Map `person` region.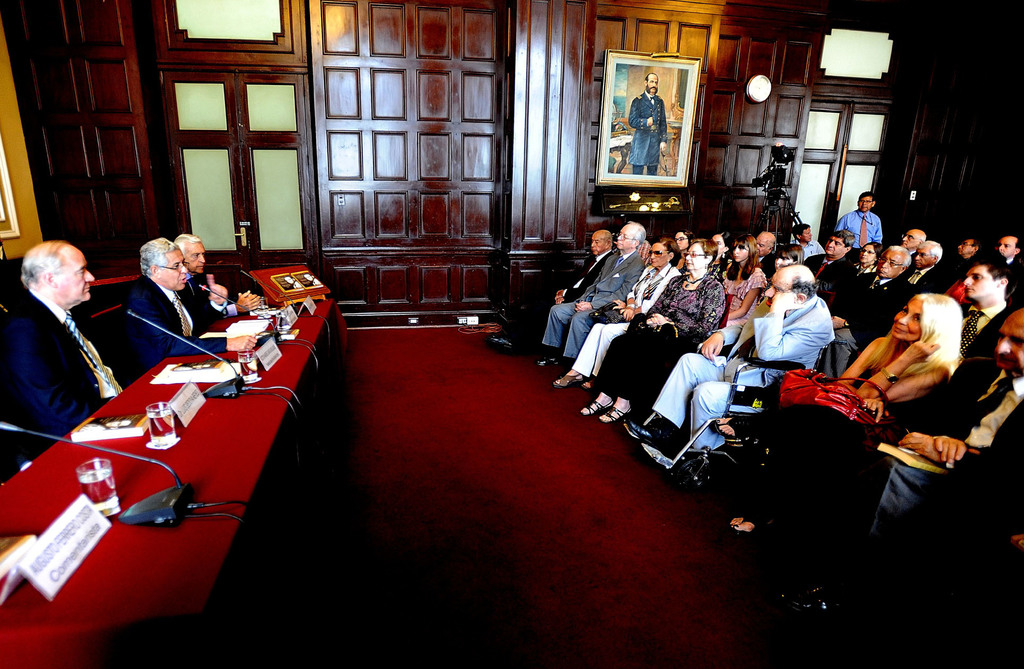
Mapped to <region>173, 232, 261, 321</region>.
